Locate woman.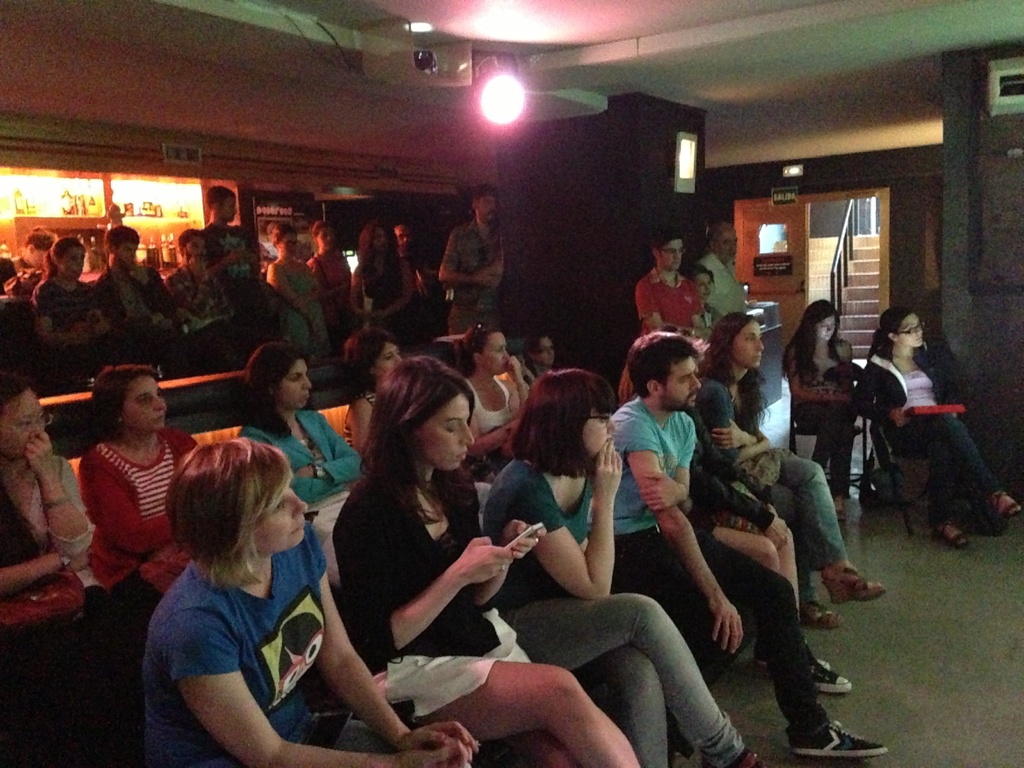
Bounding box: select_region(263, 225, 328, 343).
